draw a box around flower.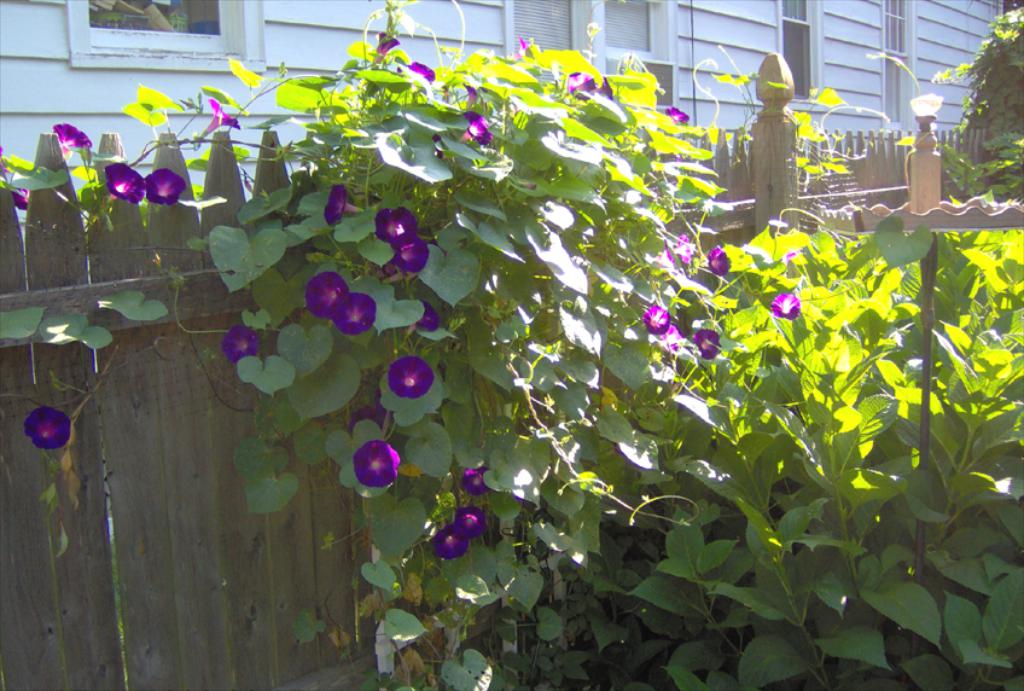
pyautogui.locateOnScreen(697, 325, 720, 359).
